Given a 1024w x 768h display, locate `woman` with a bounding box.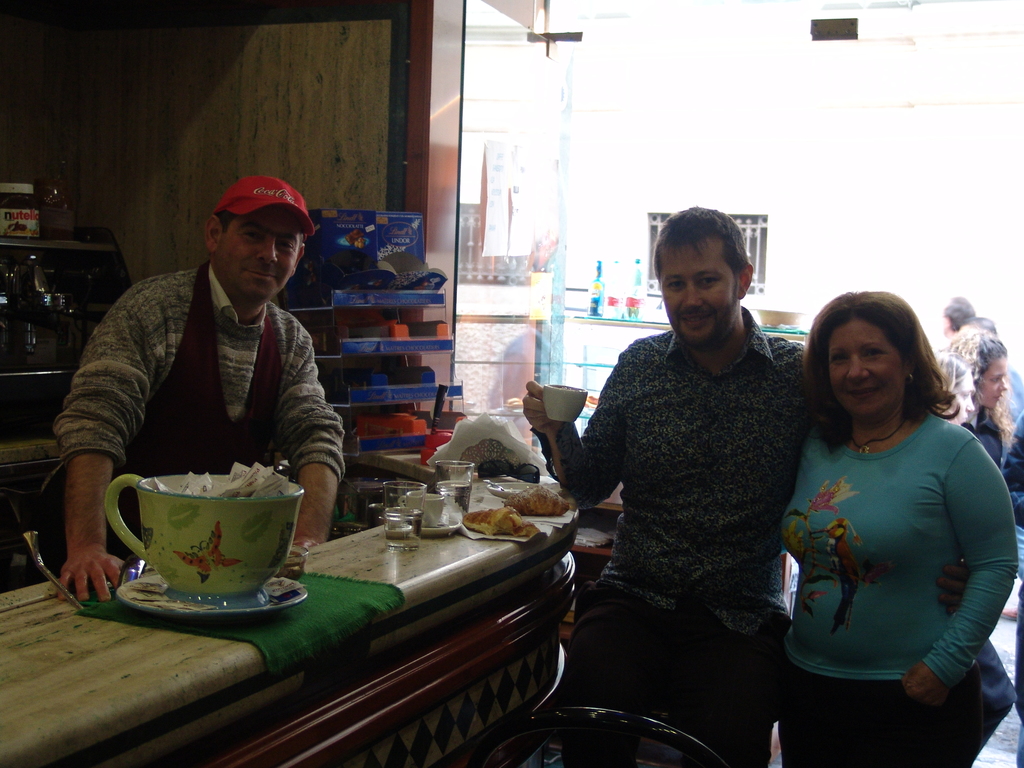
Located: {"x1": 765, "y1": 276, "x2": 1010, "y2": 755}.
